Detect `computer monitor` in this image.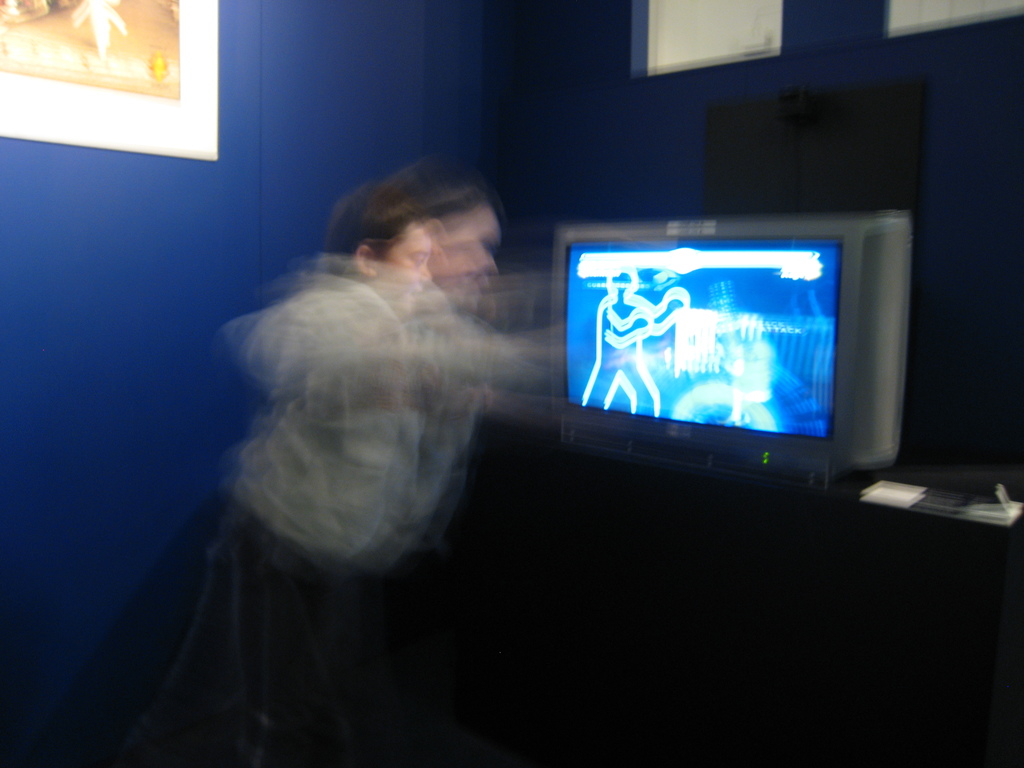
Detection: l=552, t=218, r=879, b=468.
